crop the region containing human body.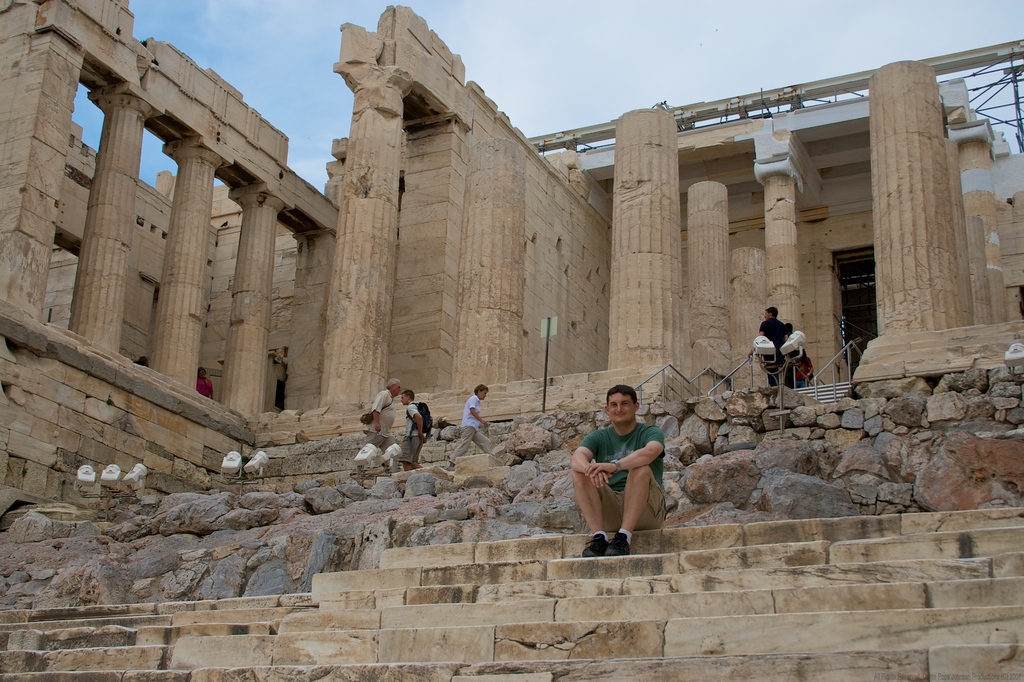
Crop region: pyautogui.locateOnScreen(359, 376, 394, 449).
